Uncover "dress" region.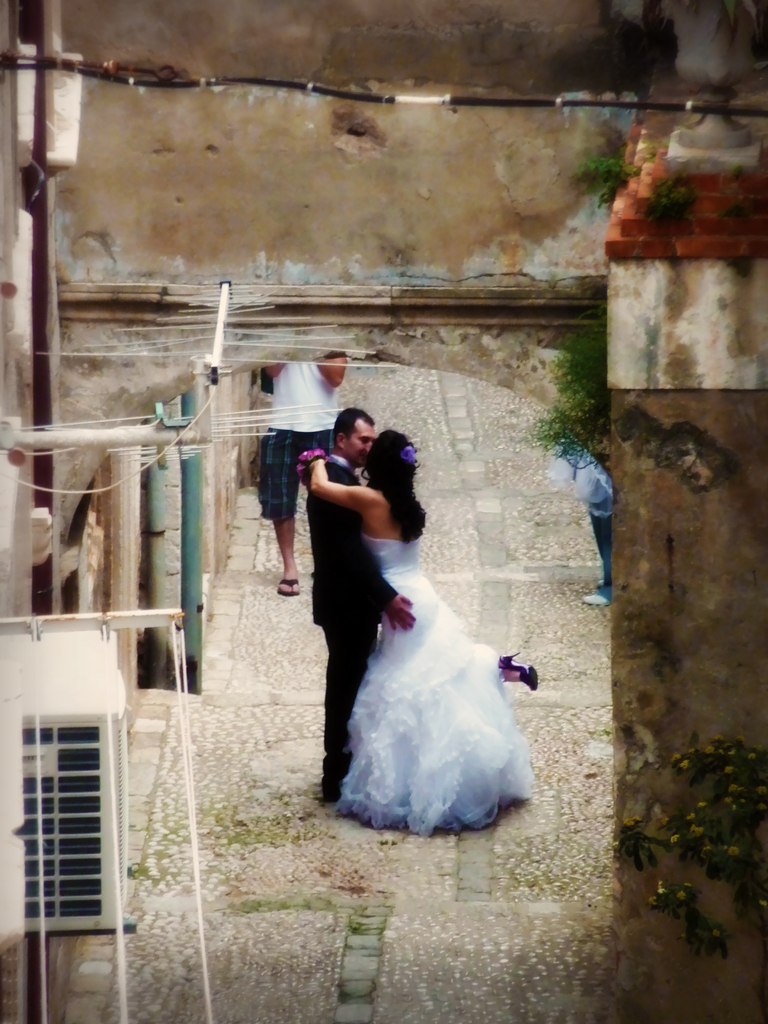
Uncovered: pyautogui.locateOnScreen(336, 532, 534, 840).
